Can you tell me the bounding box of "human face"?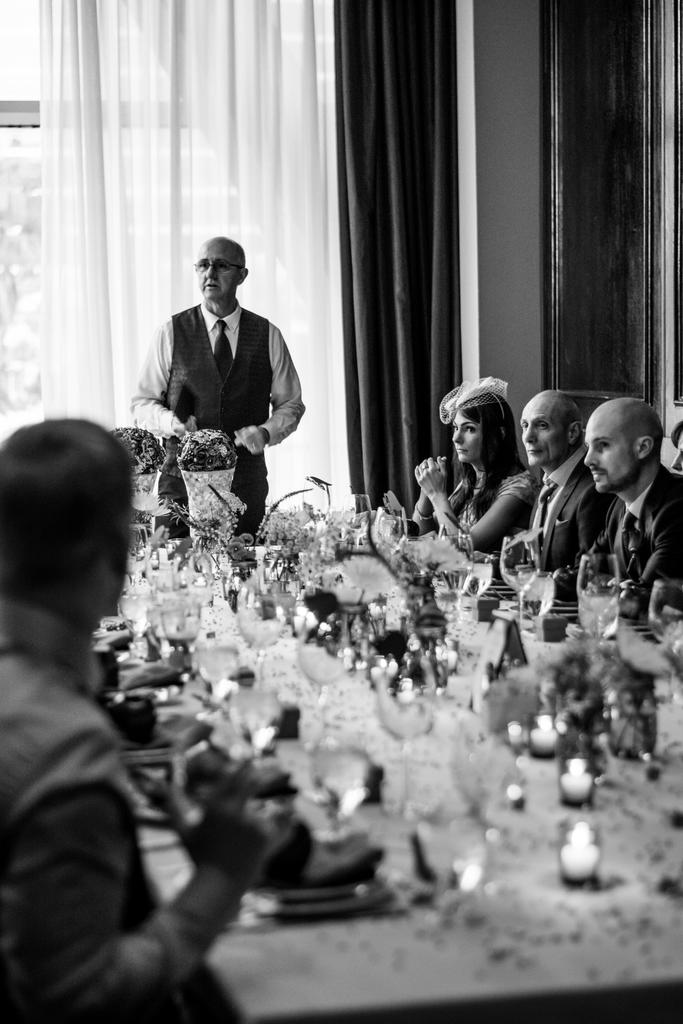
pyautogui.locateOnScreen(196, 241, 238, 304).
